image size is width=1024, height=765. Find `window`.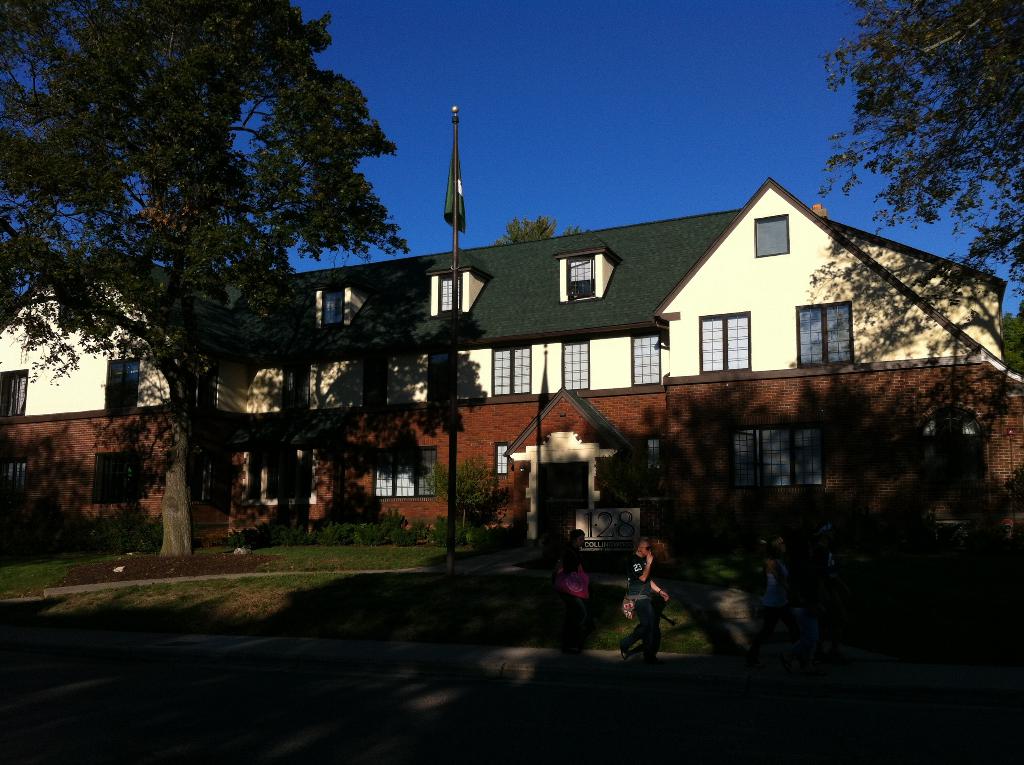
{"left": 753, "top": 209, "right": 790, "bottom": 261}.
